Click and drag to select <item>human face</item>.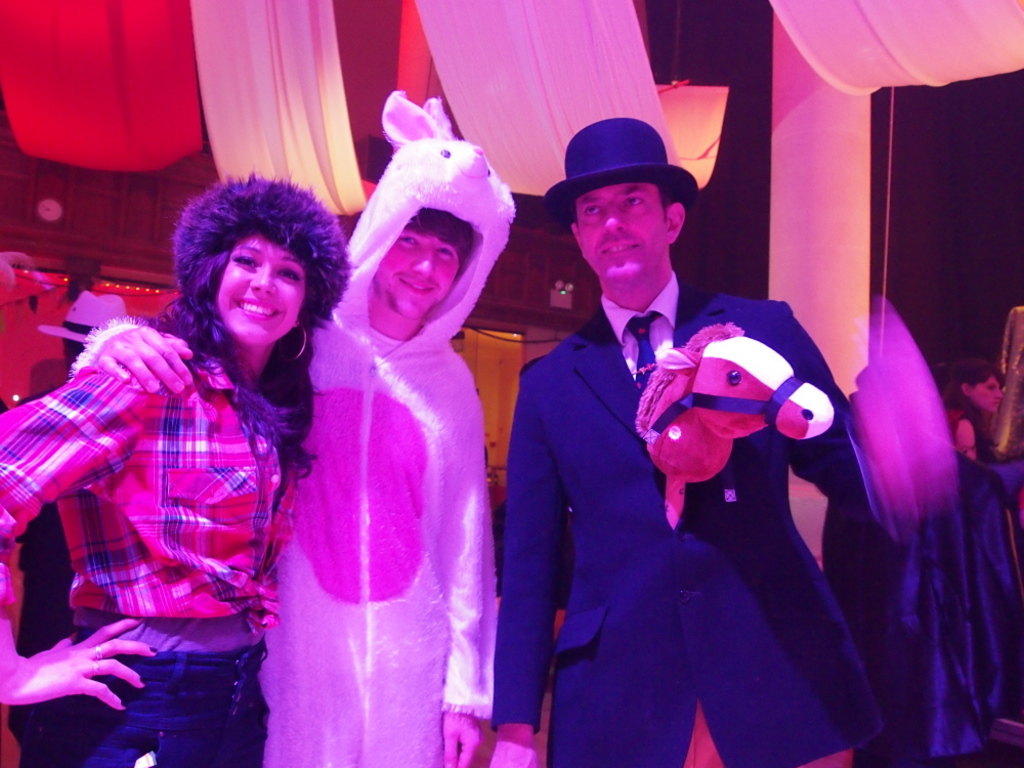
Selection: 372 236 466 318.
